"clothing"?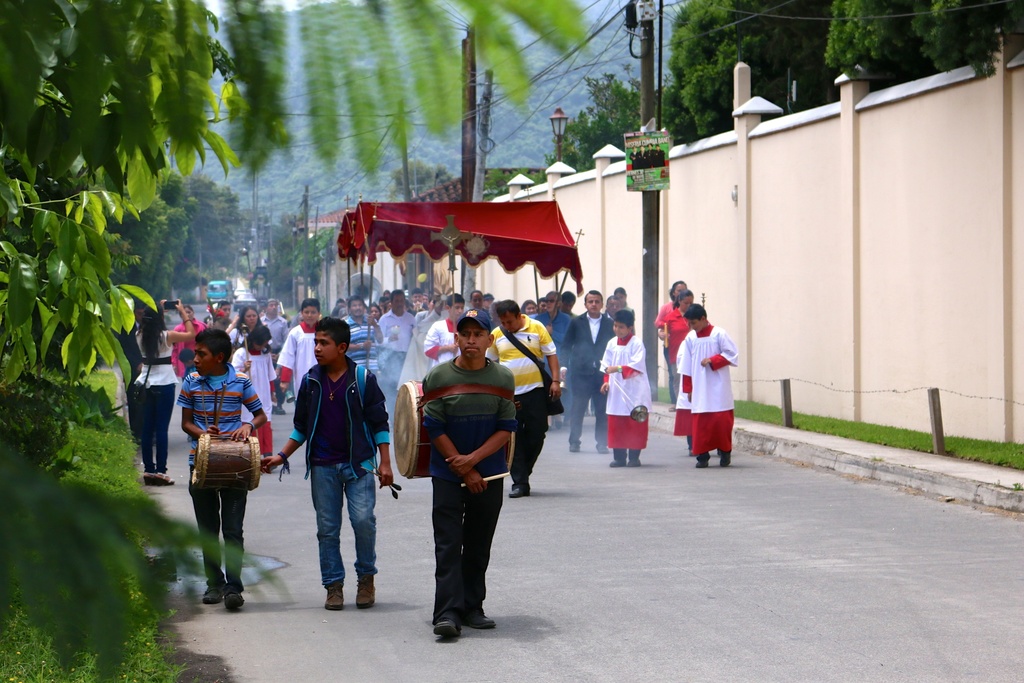
<box>596,335,644,453</box>
